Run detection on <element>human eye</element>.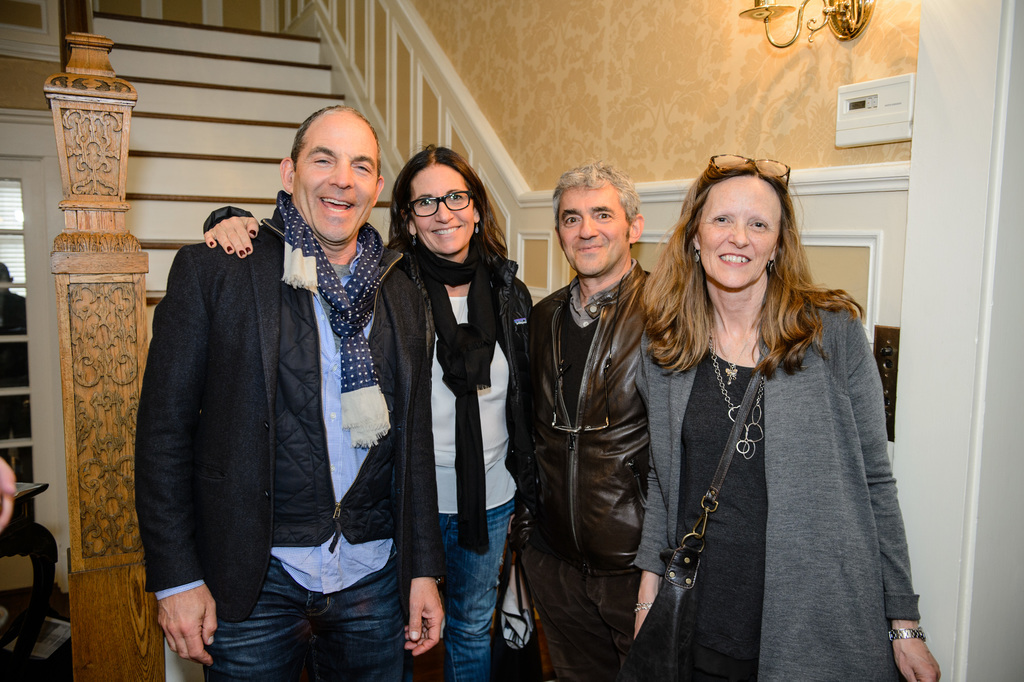
Result: 308/150/335/171.
